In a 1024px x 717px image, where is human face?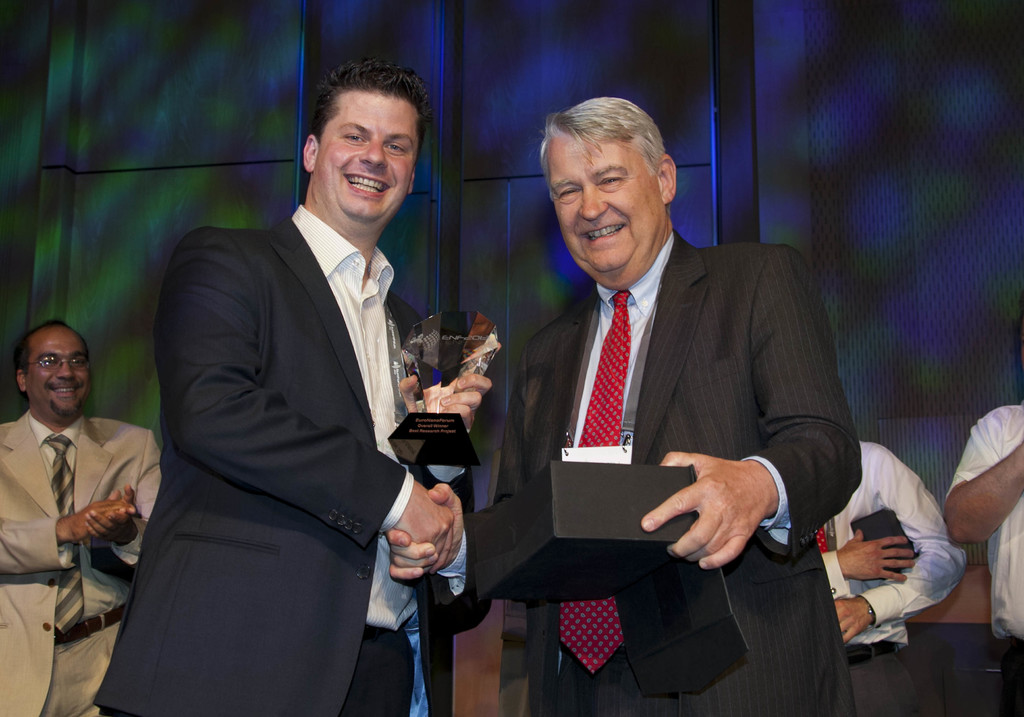
[323,88,420,231].
